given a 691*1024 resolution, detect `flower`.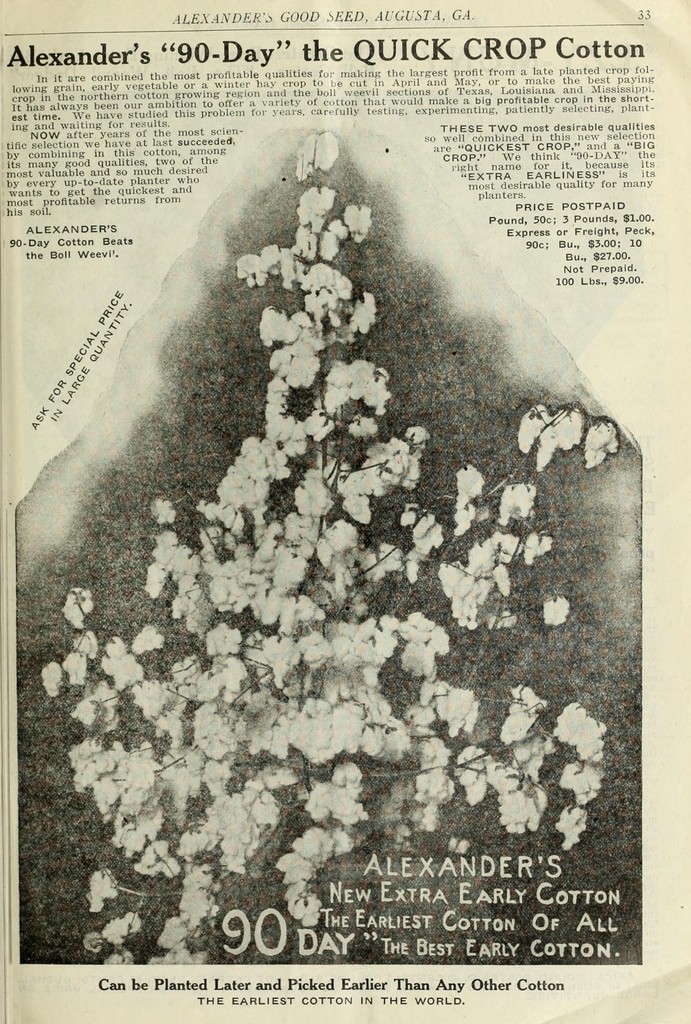
(541,595,572,630).
